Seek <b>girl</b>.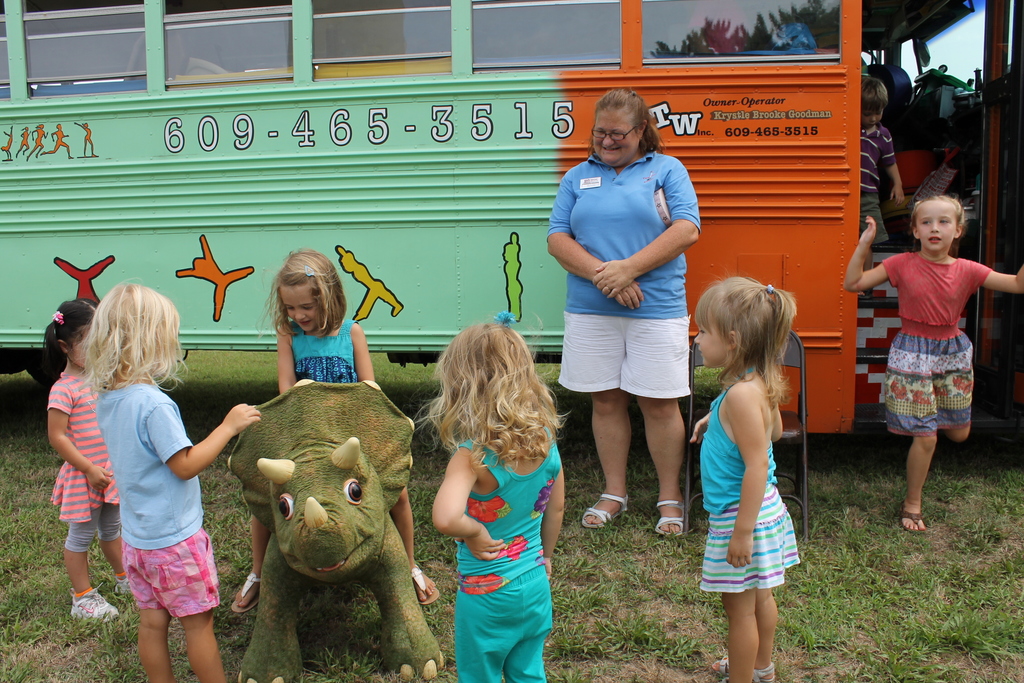
x1=38 y1=295 x2=120 y2=623.
